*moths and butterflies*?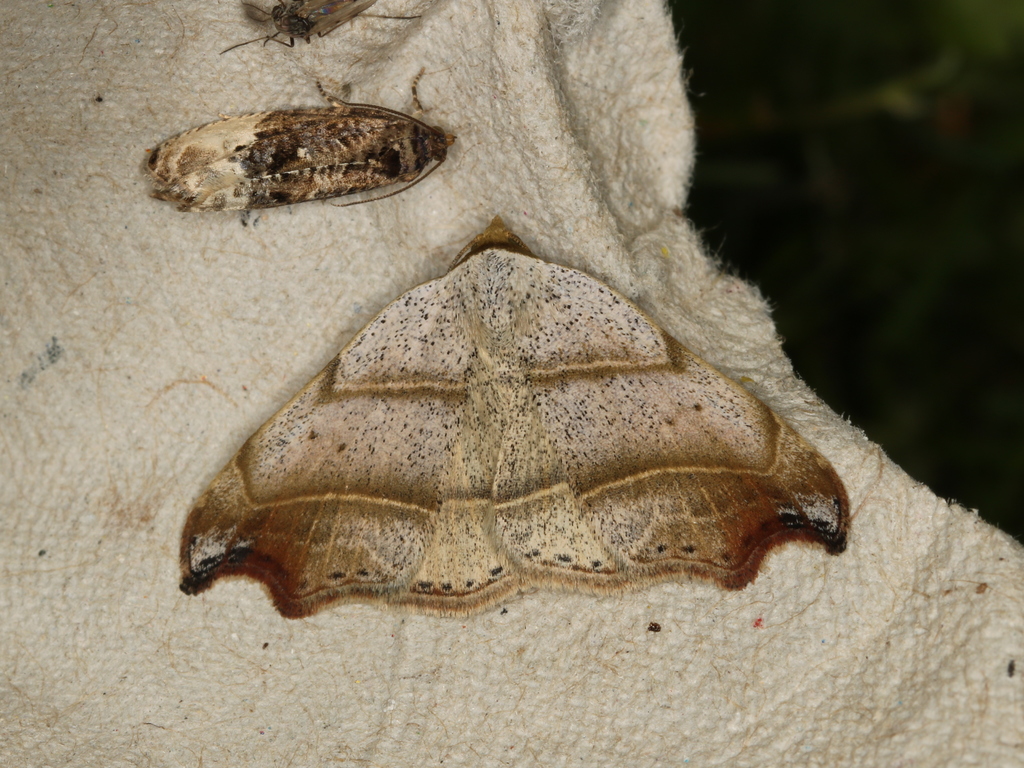
179/205/853/621
